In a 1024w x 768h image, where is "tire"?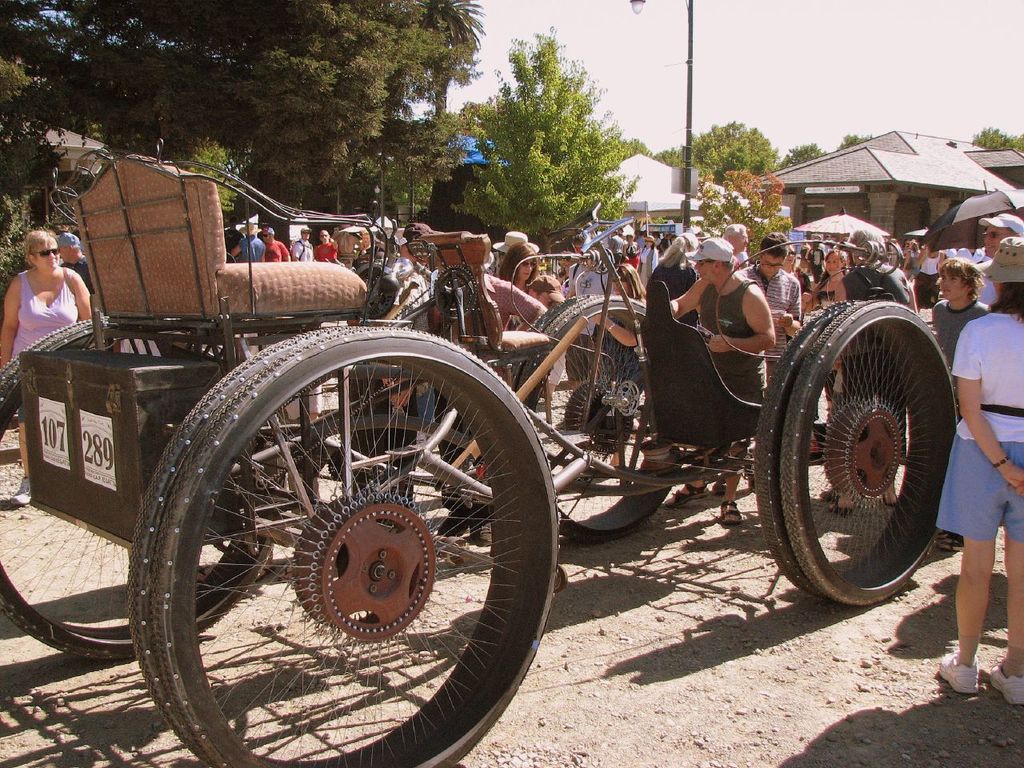
BBox(0, 312, 276, 660).
